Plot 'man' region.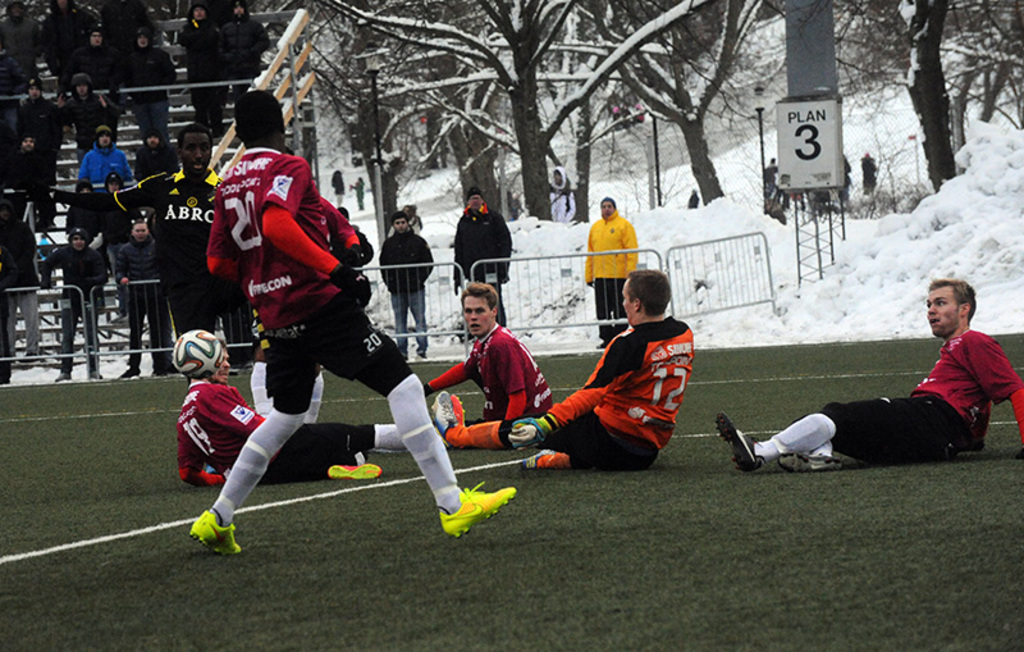
Plotted at x1=65, y1=74, x2=110, y2=152.
